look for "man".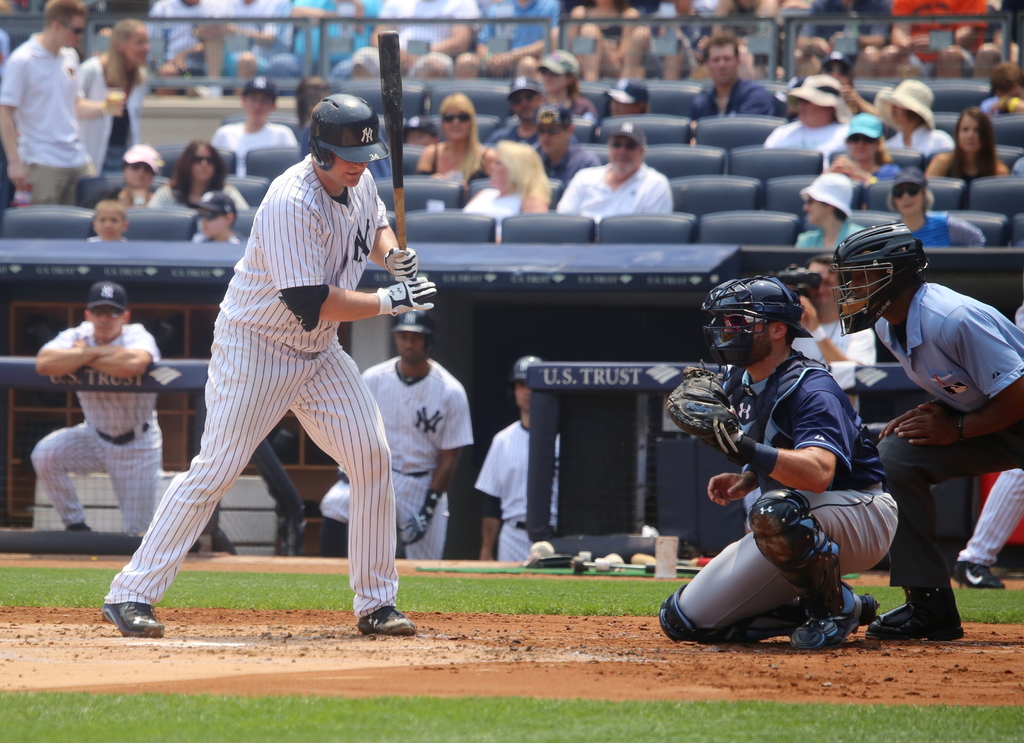
Found: (659, 282, 892, 646).
